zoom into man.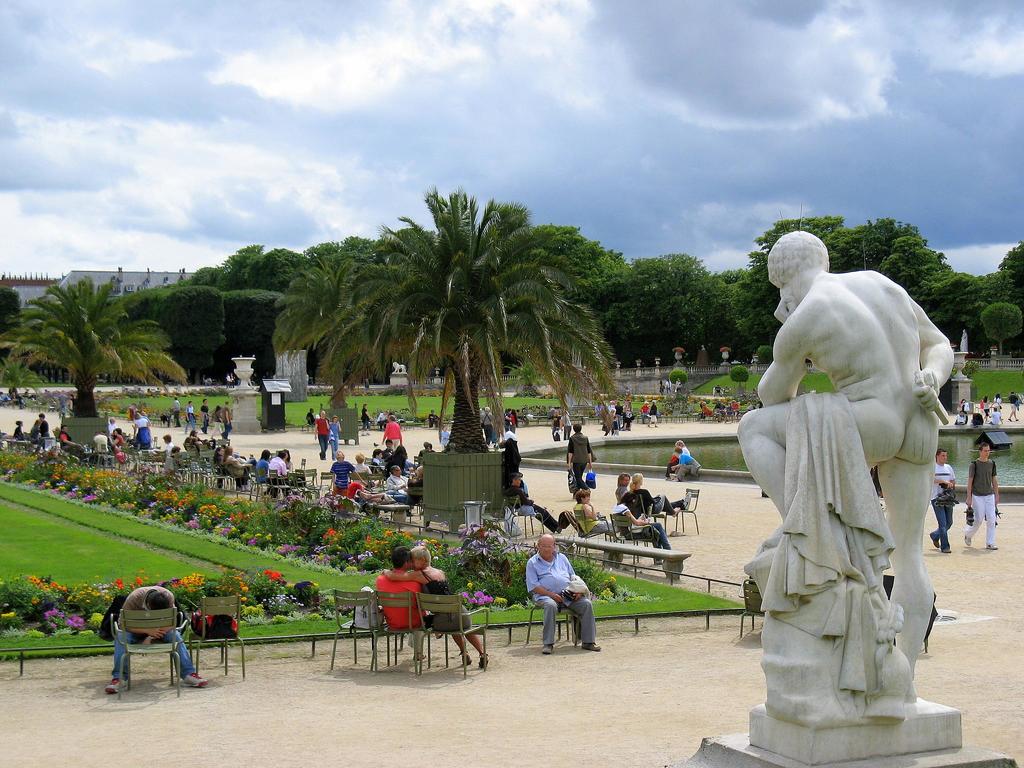
Zoom target: [left=927, top=454, right=960, bottom=556].
